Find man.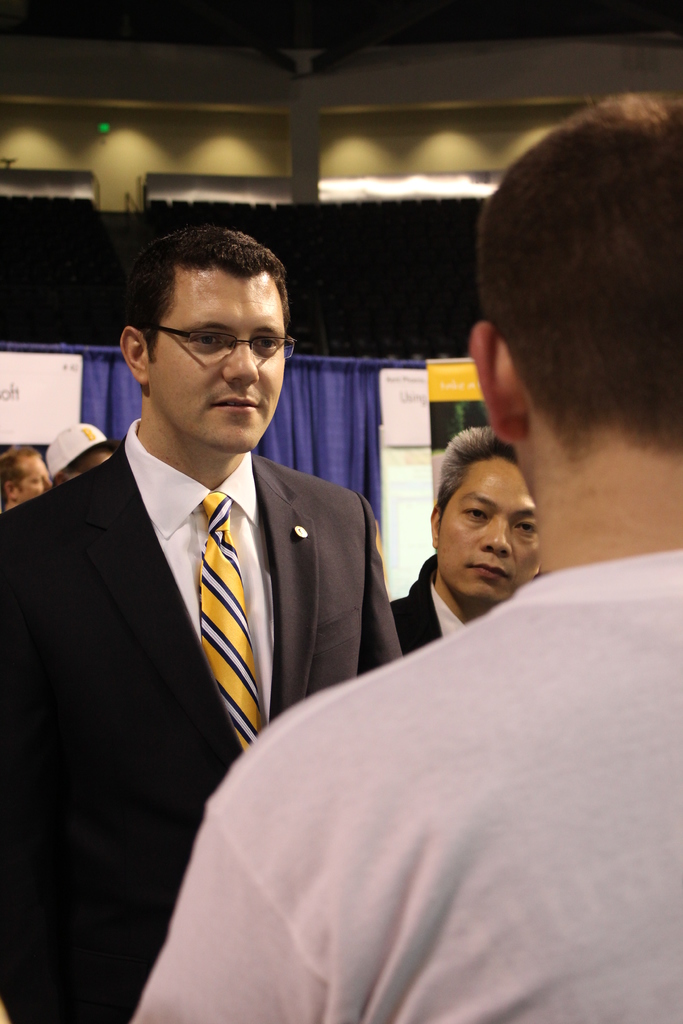
x1=0 y1=445 x2=53 y2=517.
